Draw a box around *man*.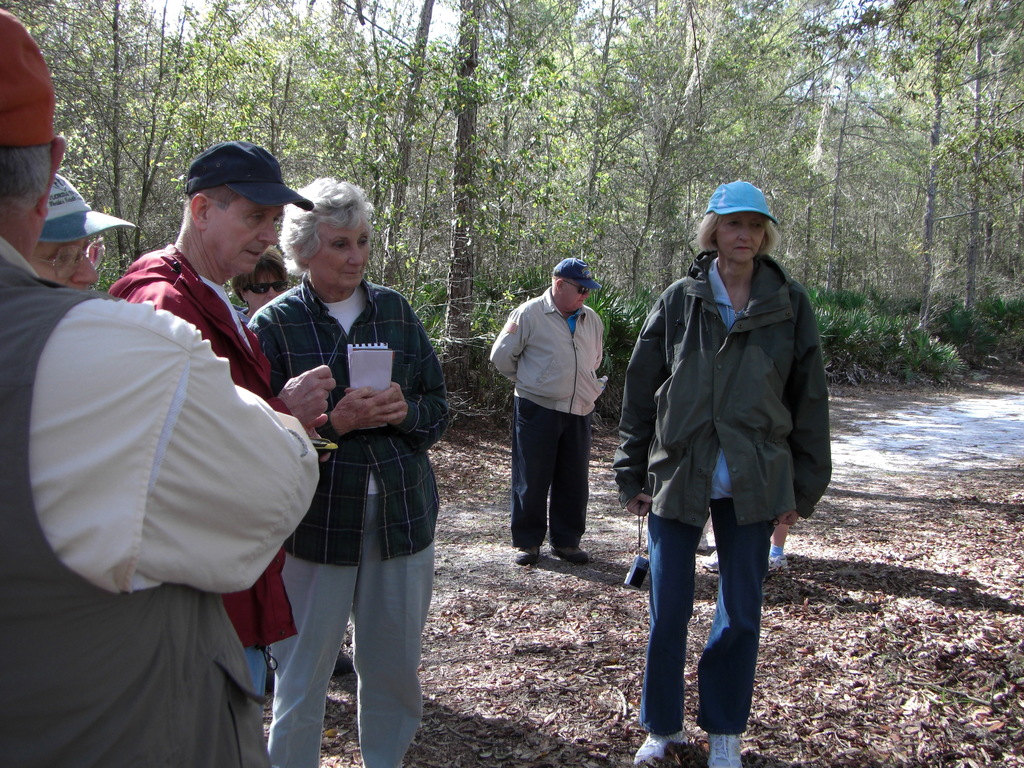
BBox(33, 172, 133, 289).
